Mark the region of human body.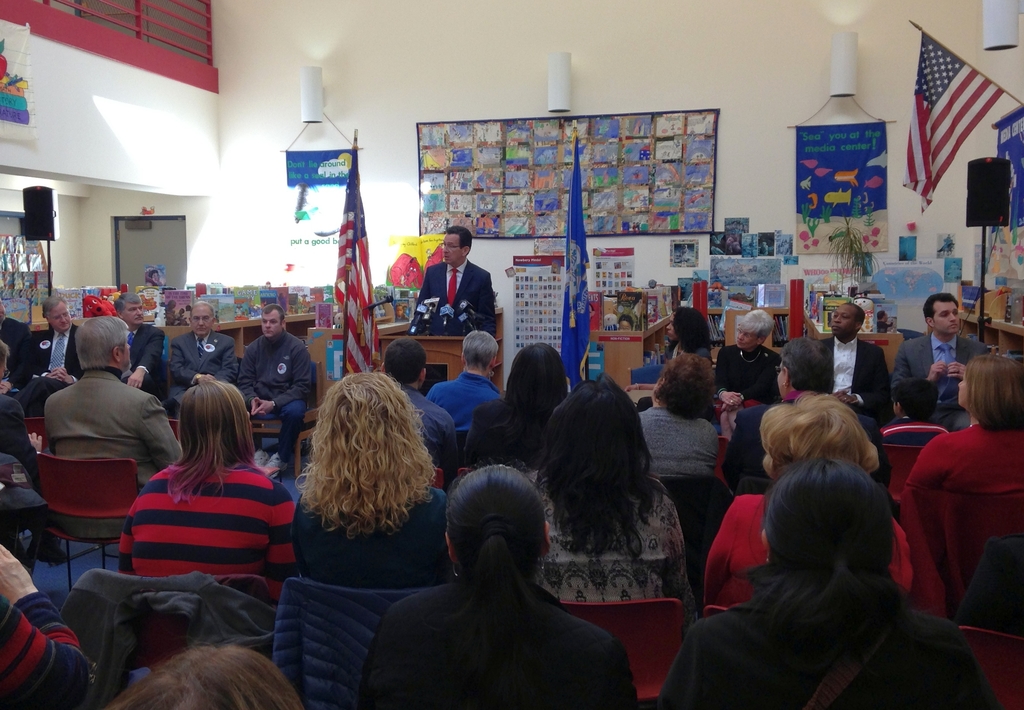
Region: x1=42 y1=369 x2=177 y2=490.
